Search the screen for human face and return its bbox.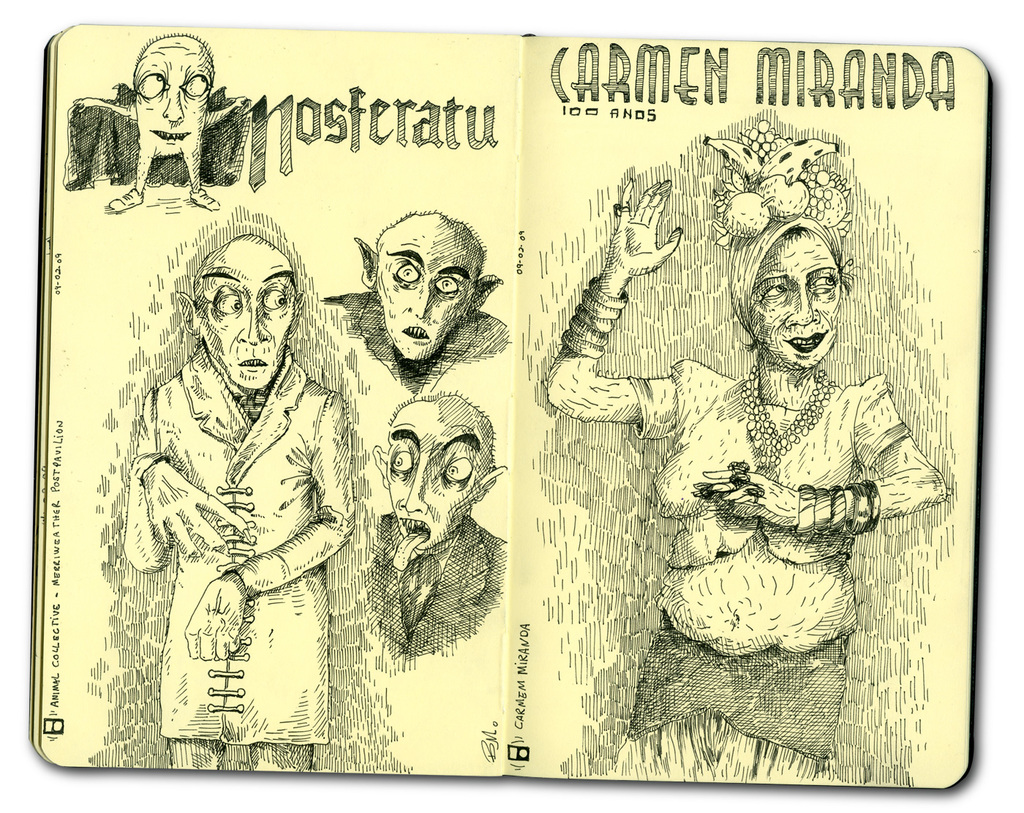
Found: x1=745 y1=231 x2=838 y2=367.
